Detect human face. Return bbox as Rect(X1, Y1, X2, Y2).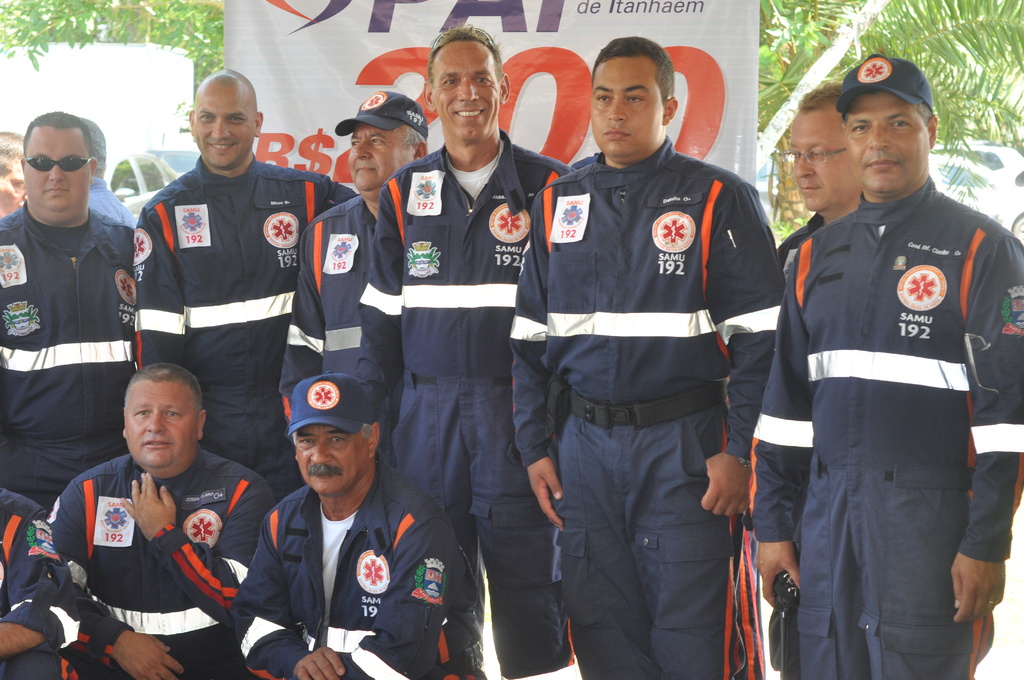
Rect(292, 426, 366, 487).
